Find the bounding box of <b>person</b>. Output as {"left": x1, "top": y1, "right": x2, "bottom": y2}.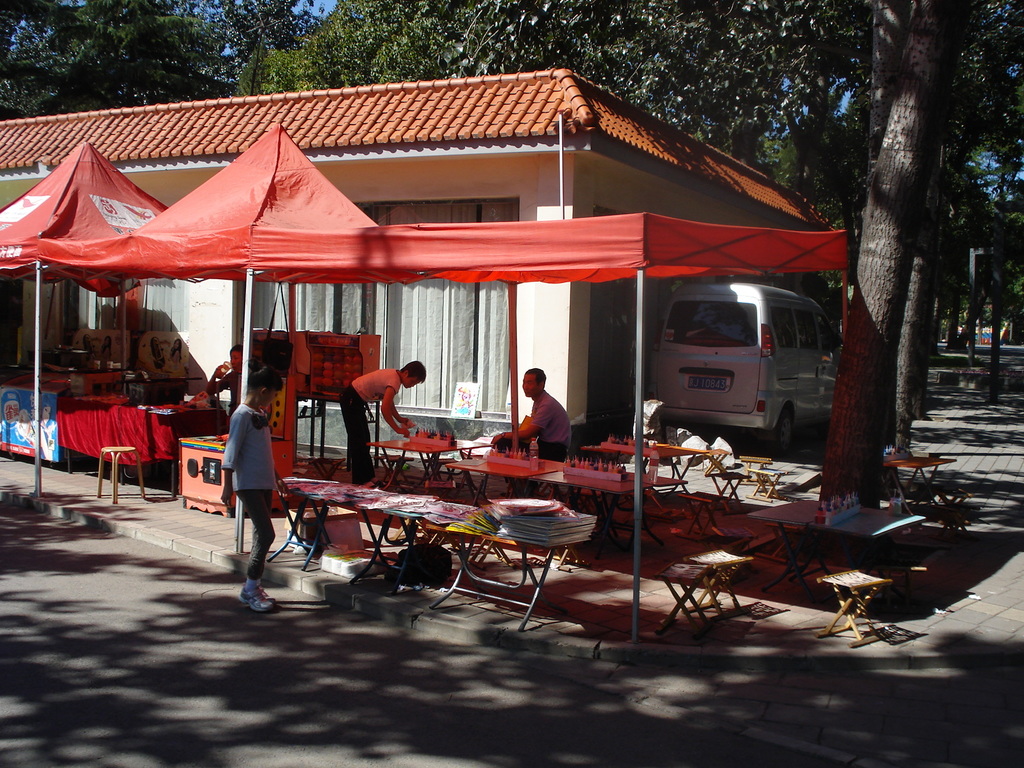
{"left": 494, "top": 364, "right": 571, "bottom": 465}.
